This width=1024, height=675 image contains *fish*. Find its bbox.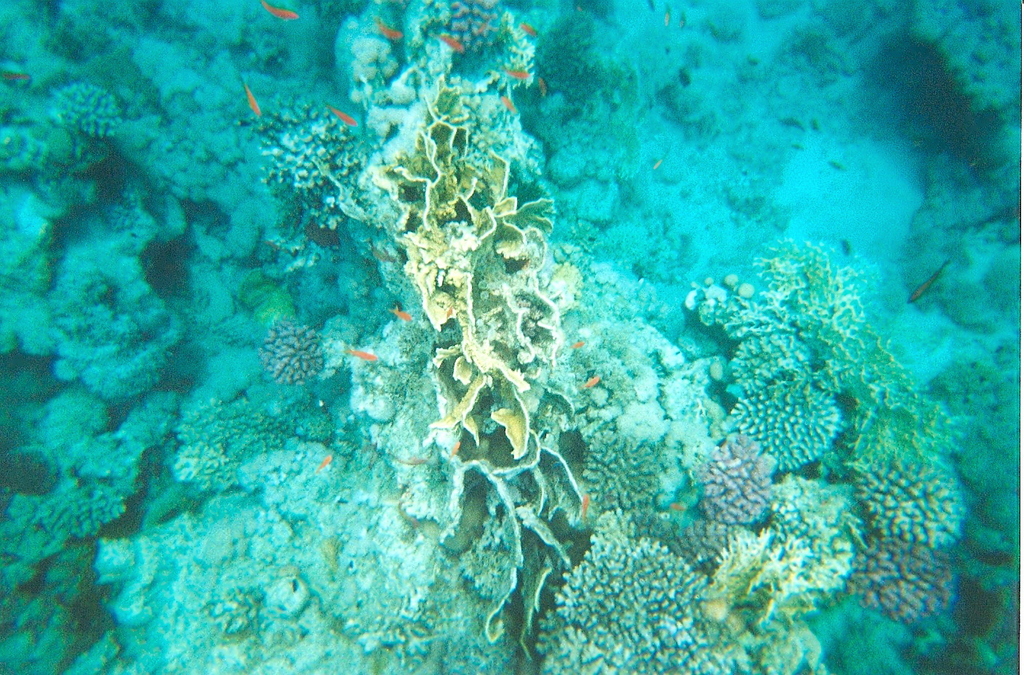
left=579, top=491, right=589, bottom=527.
